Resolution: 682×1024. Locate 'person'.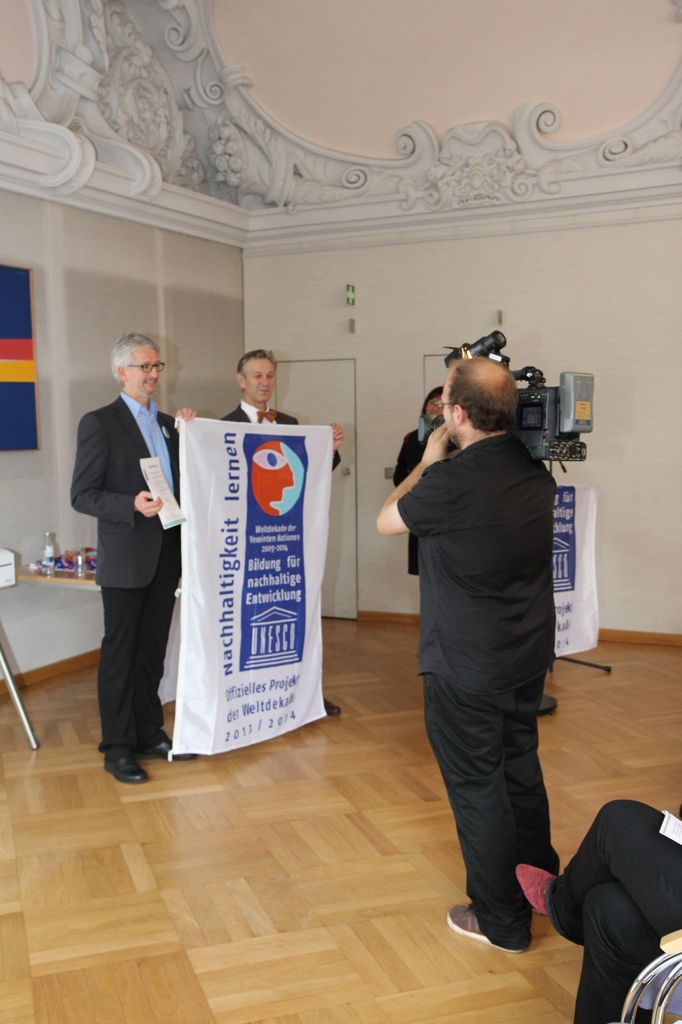
crop(214, 348, 347, 722).
